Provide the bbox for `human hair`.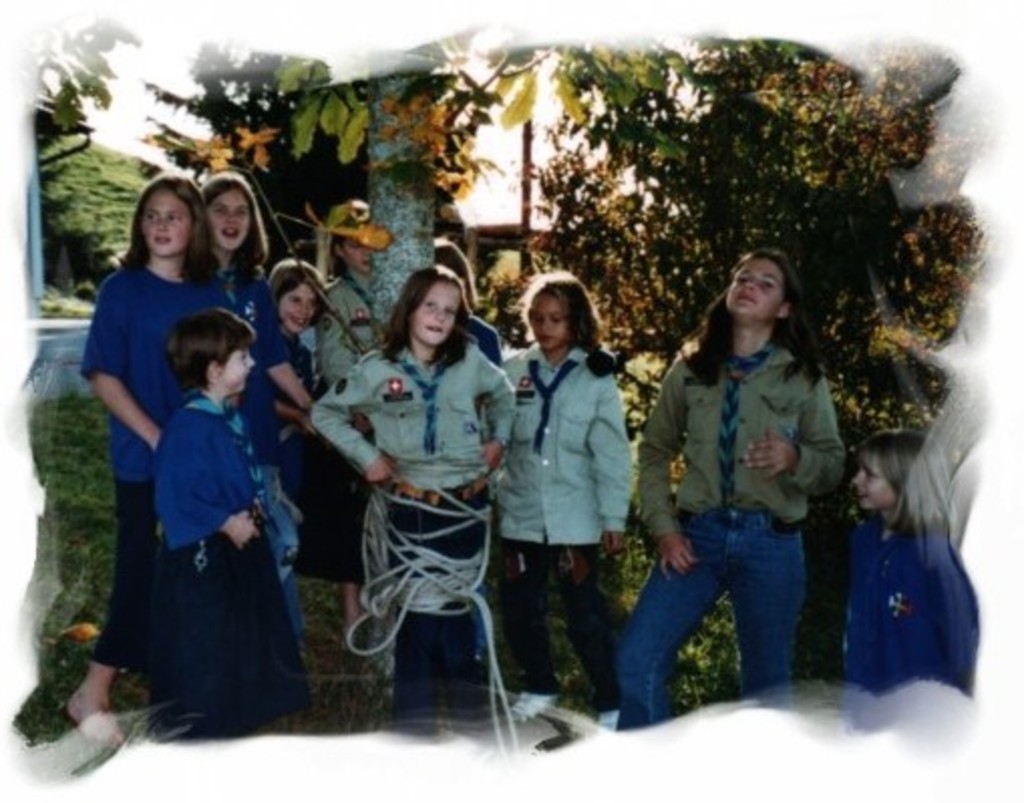
861/429/942/529.
